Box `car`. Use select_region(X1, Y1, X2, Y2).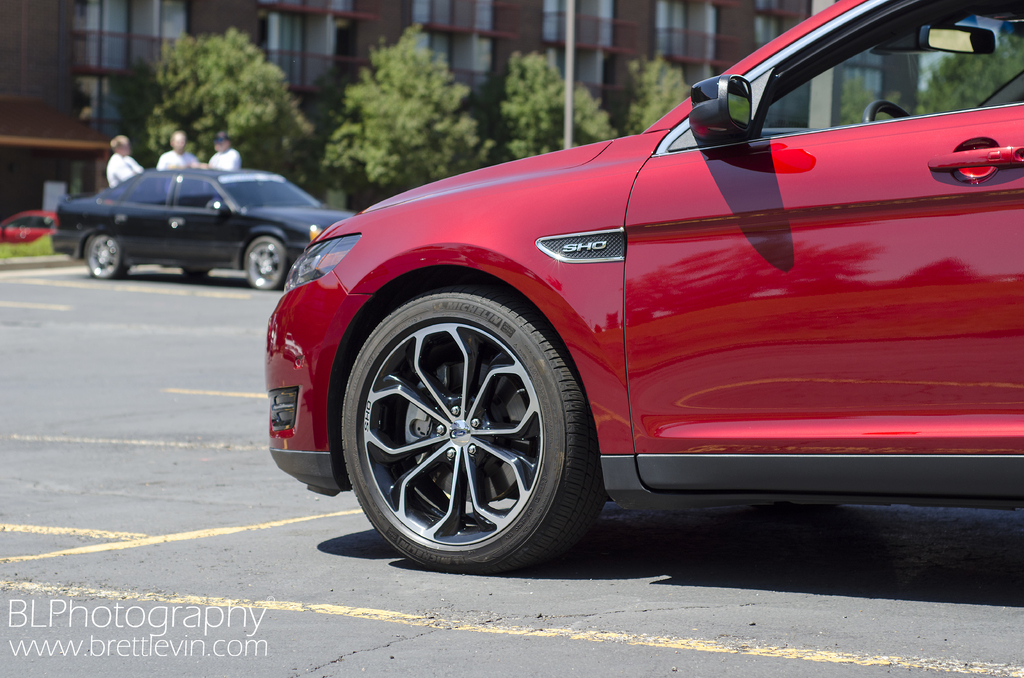
select_region(0, 202, 58, 246).
